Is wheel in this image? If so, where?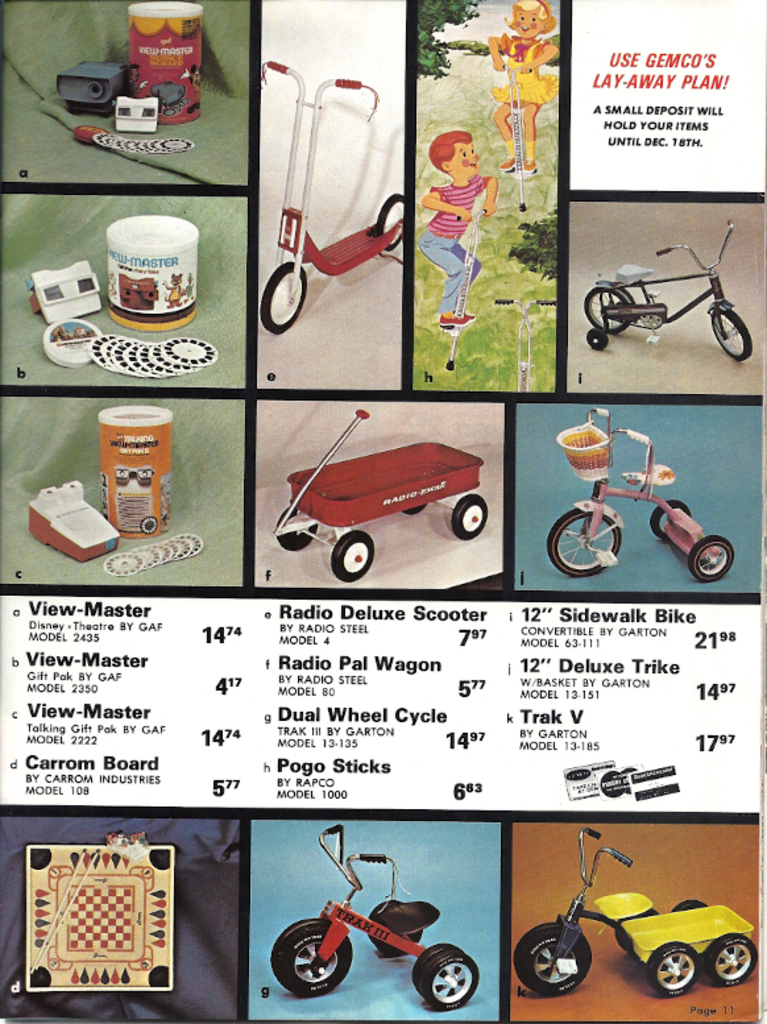
Yes, at box(708, 933, 764, 987).
